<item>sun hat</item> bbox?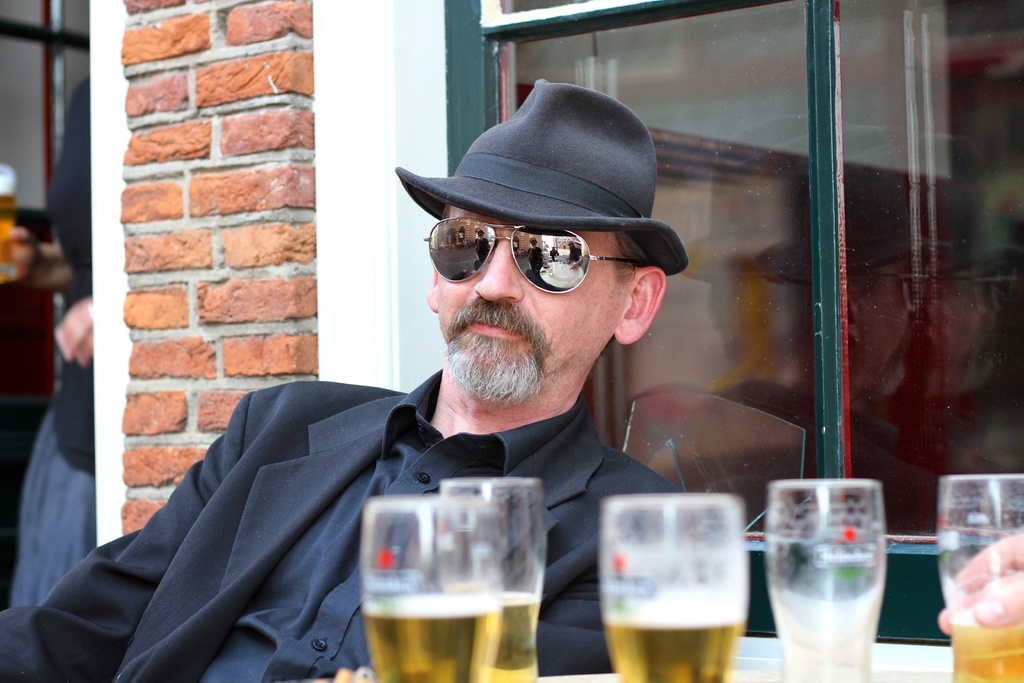
detection(0, 162, 17, 198)
